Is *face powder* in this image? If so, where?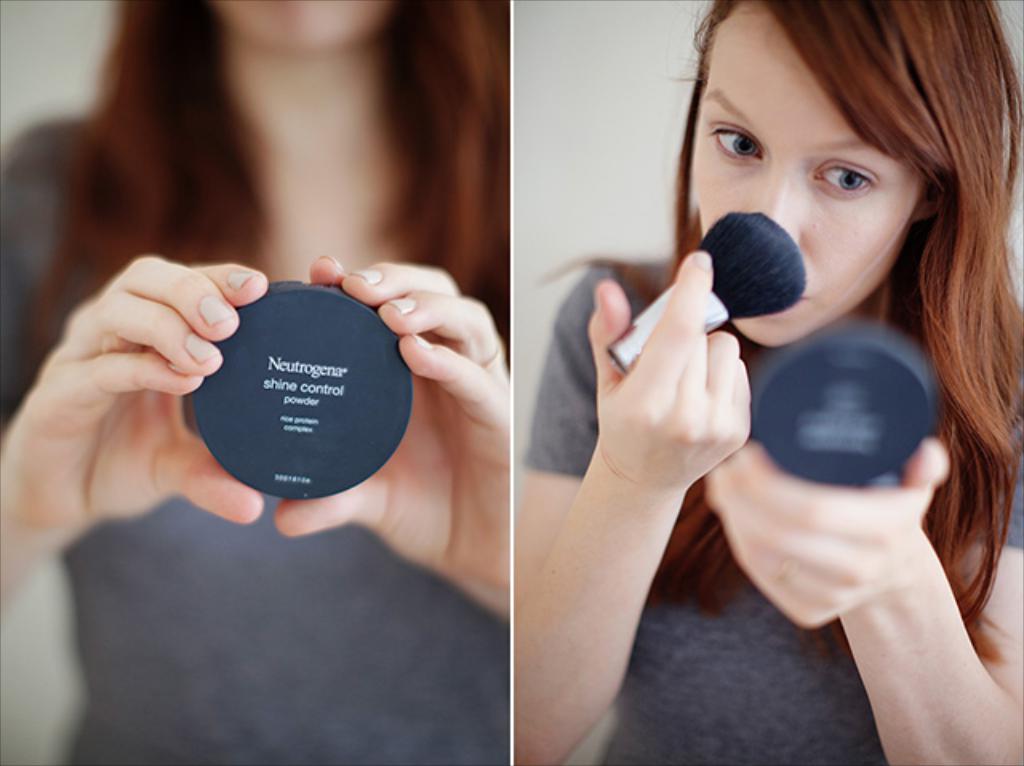
Yes, at detection(750, 333, 936, 486).
